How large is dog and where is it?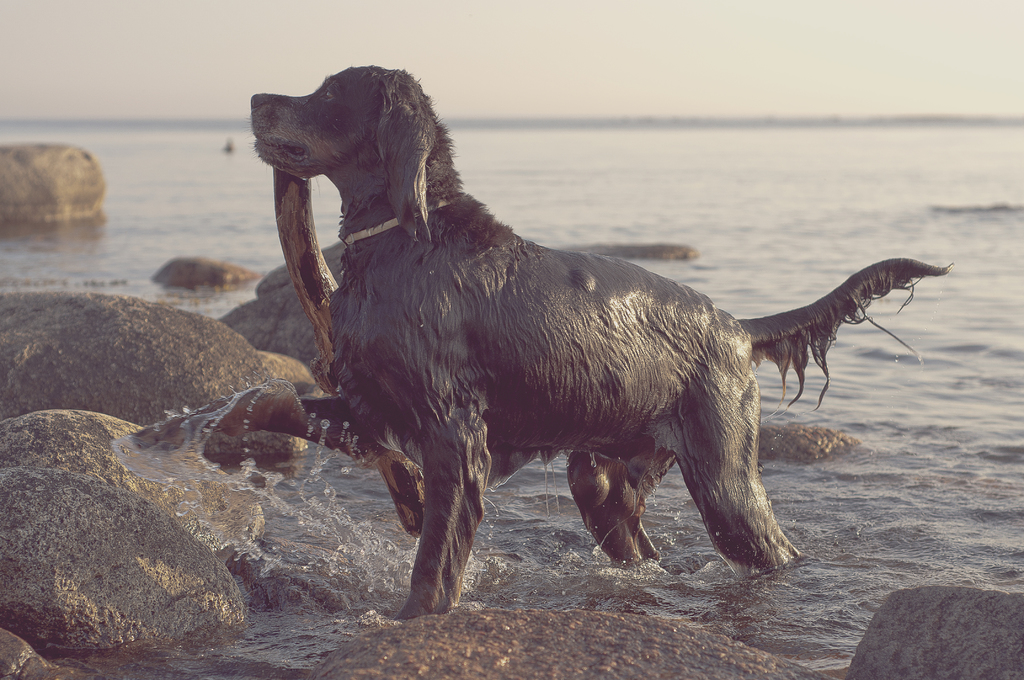
Bounding box: crop(253, 61, 952, 621).
